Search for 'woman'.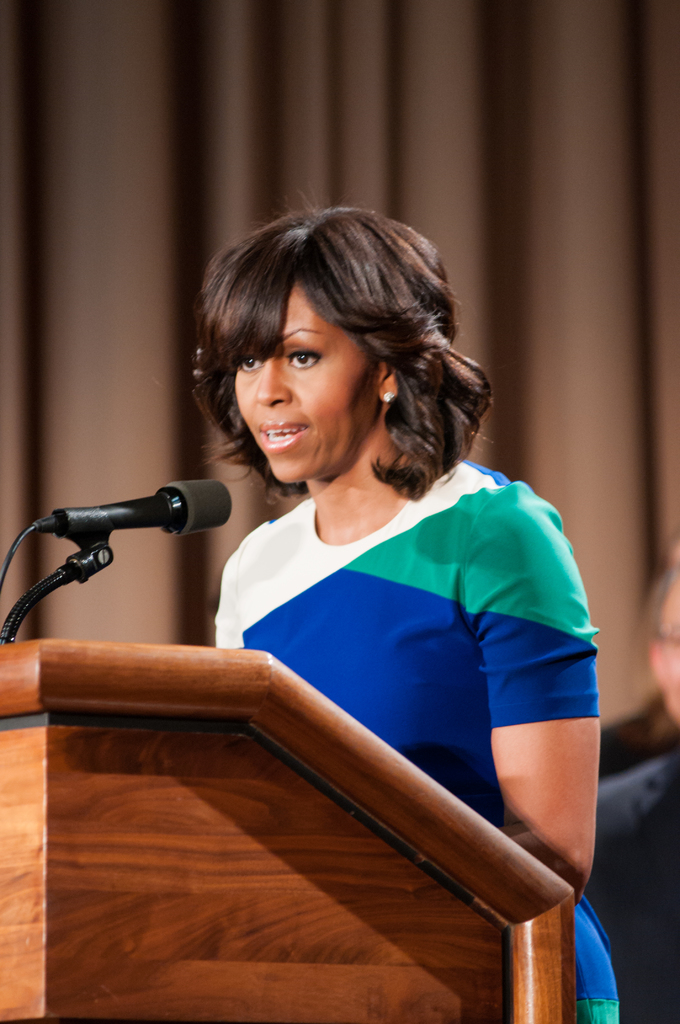
Found at [111,211,624,961].
